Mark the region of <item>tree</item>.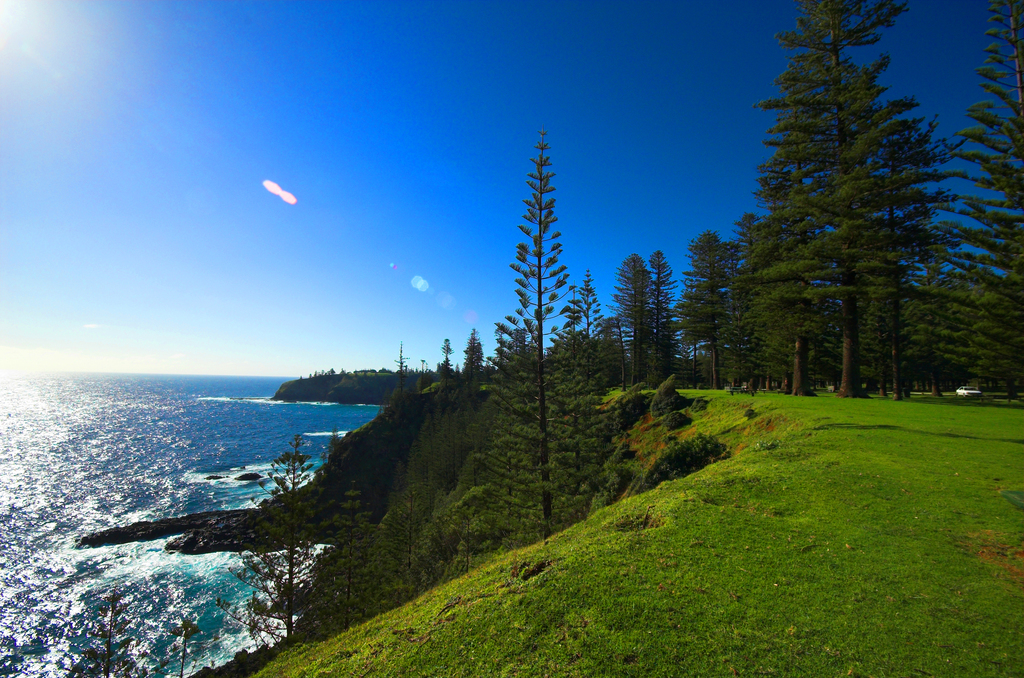
Region: [676, 232, 735, 383].
